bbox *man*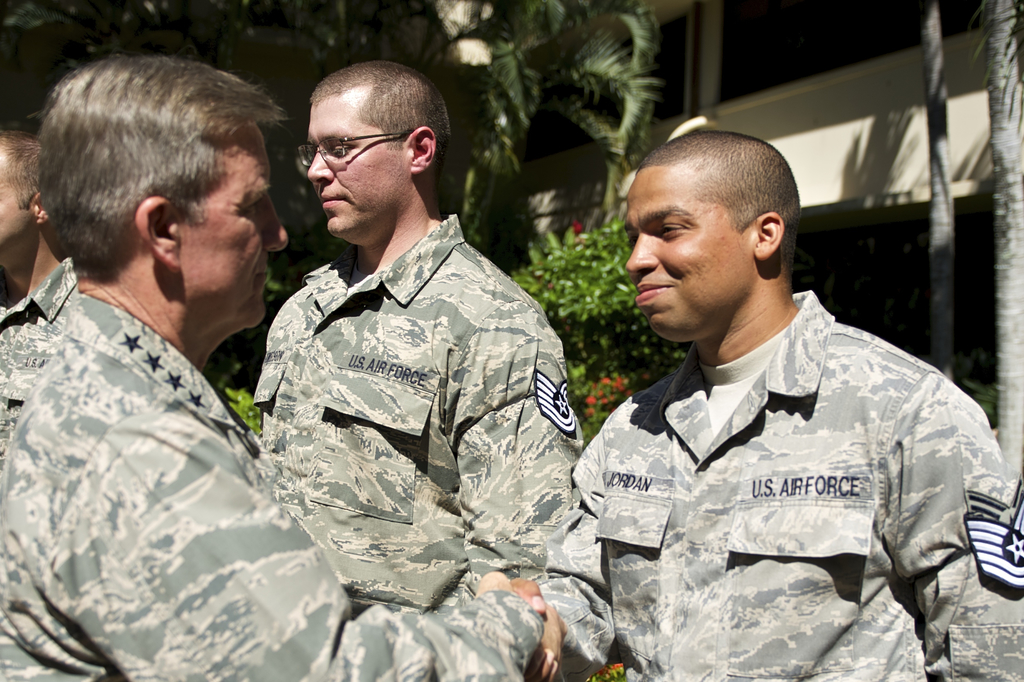
box=[557, 109, 1006, 676]
